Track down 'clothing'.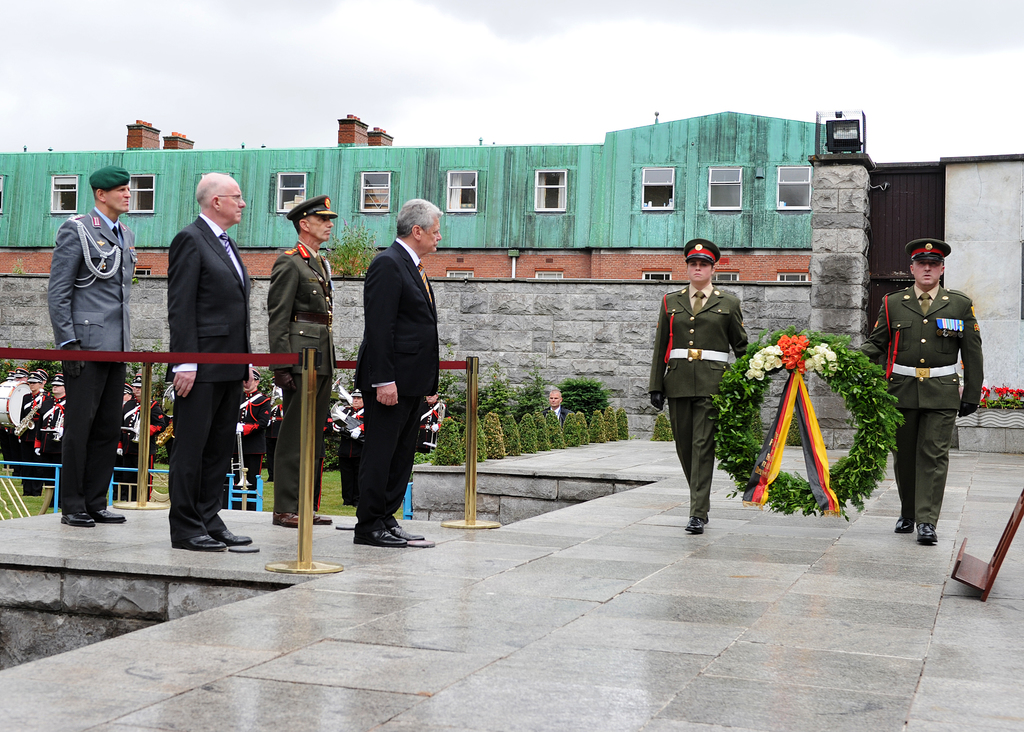
Tracked to Rect(352, 239, 438, 538).
